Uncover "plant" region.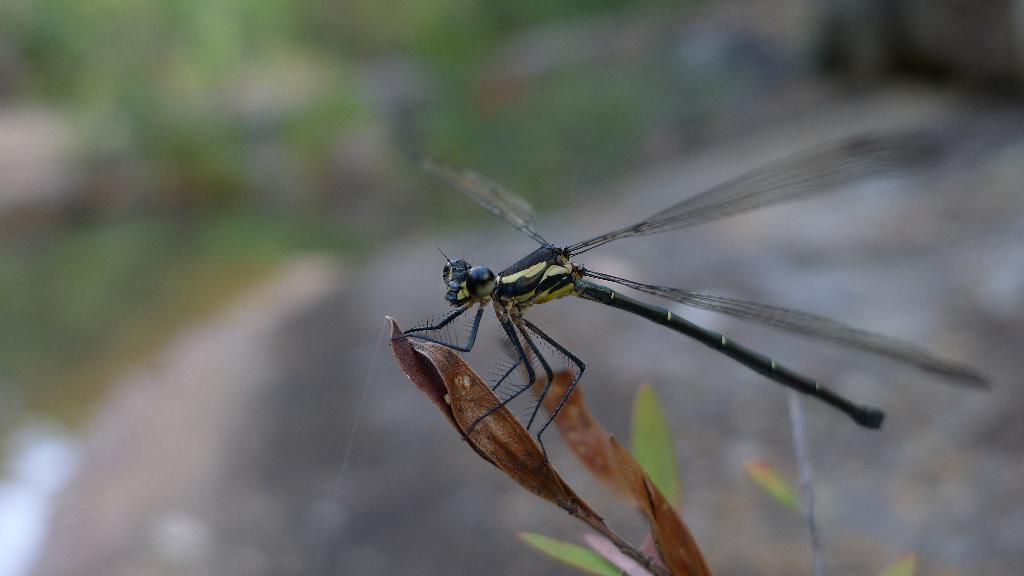
Uncovered: 385, 307, 927, 575.
